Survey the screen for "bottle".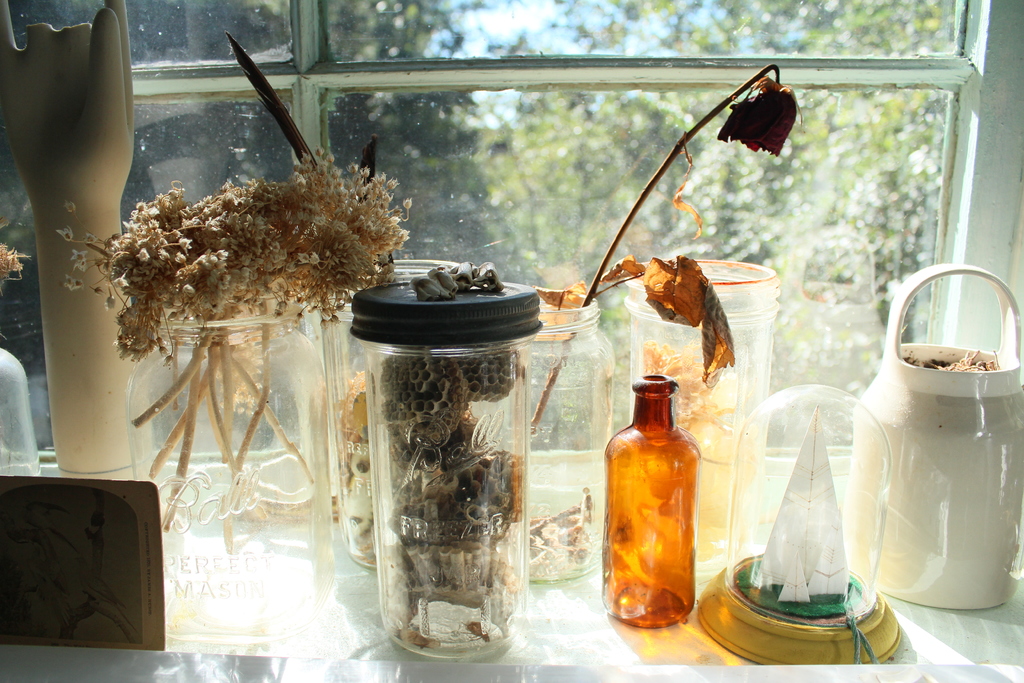
Survey found: {"left": 613, "top": 380, "right": 716, "bottom": 627}.
